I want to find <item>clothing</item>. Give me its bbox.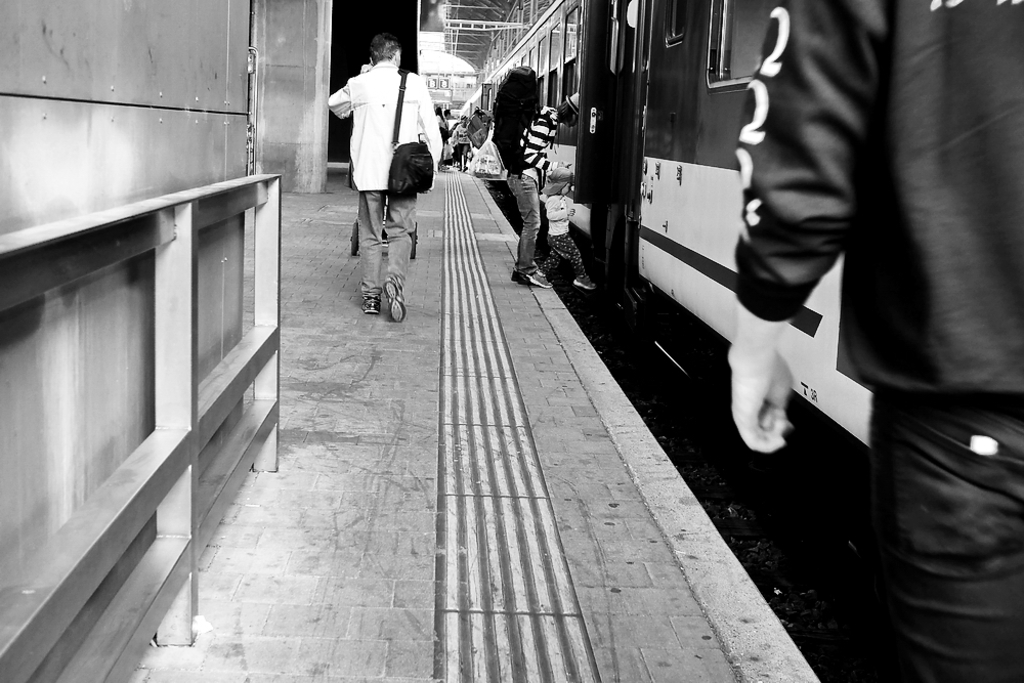
505, 102, 581, 272.
